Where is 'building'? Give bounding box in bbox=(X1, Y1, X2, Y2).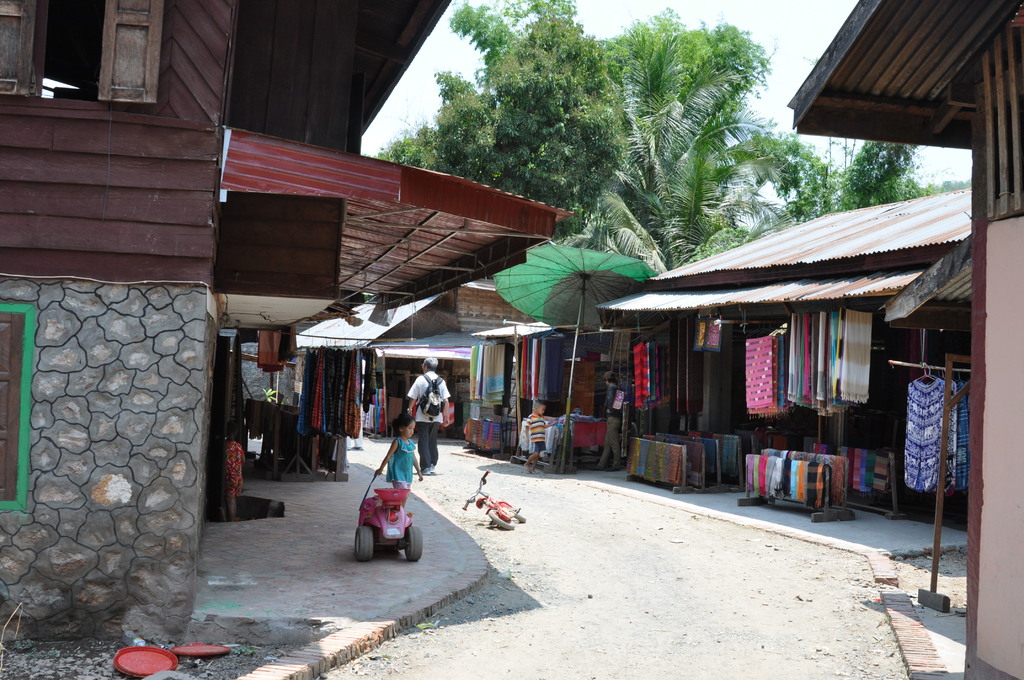
bbox=(787, 0, 1023, 679).
